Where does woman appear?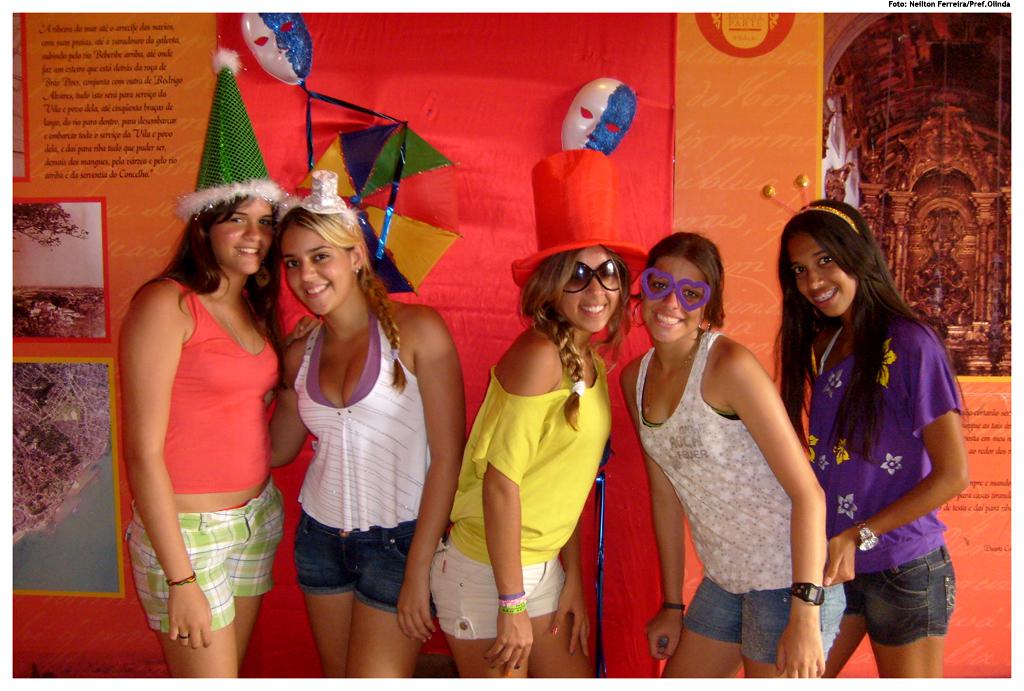
Appears at 764,173,974,677.
